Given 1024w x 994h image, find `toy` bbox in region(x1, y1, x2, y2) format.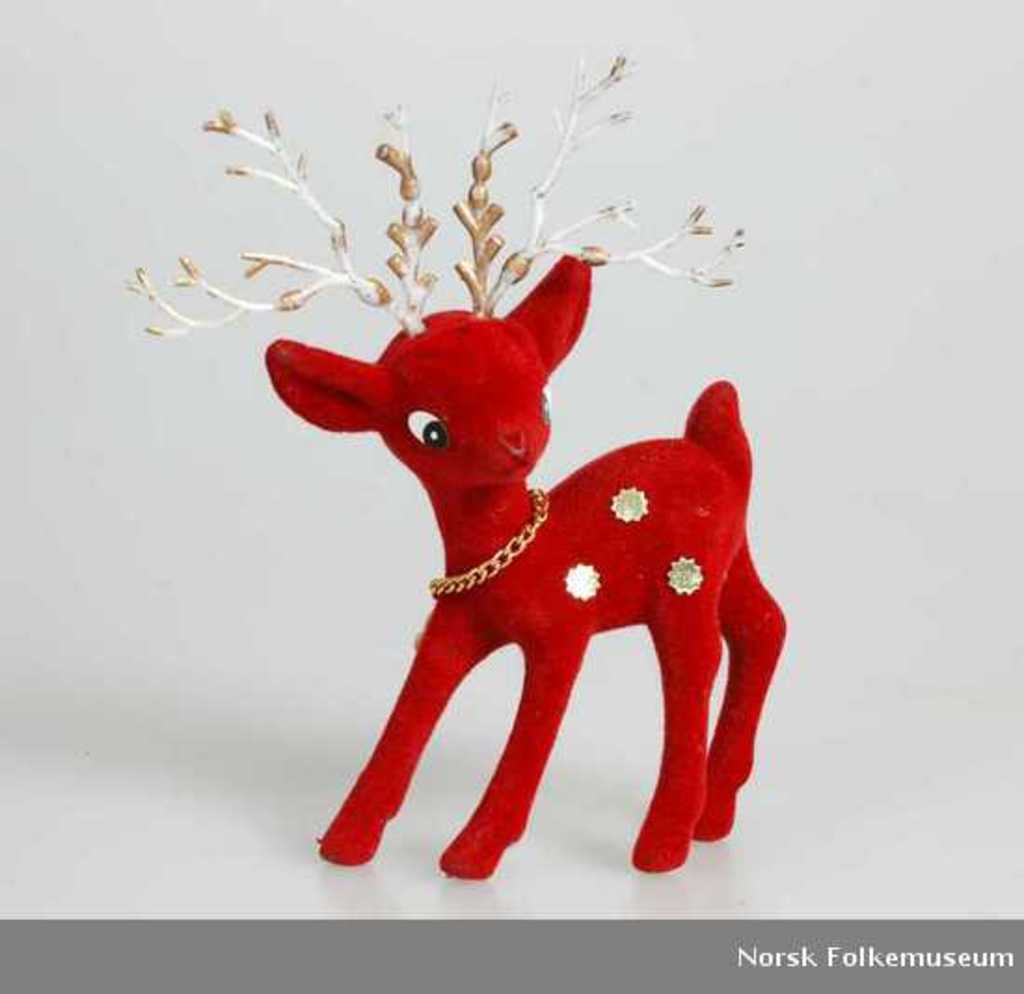
region(110, 0, 877, 905).
